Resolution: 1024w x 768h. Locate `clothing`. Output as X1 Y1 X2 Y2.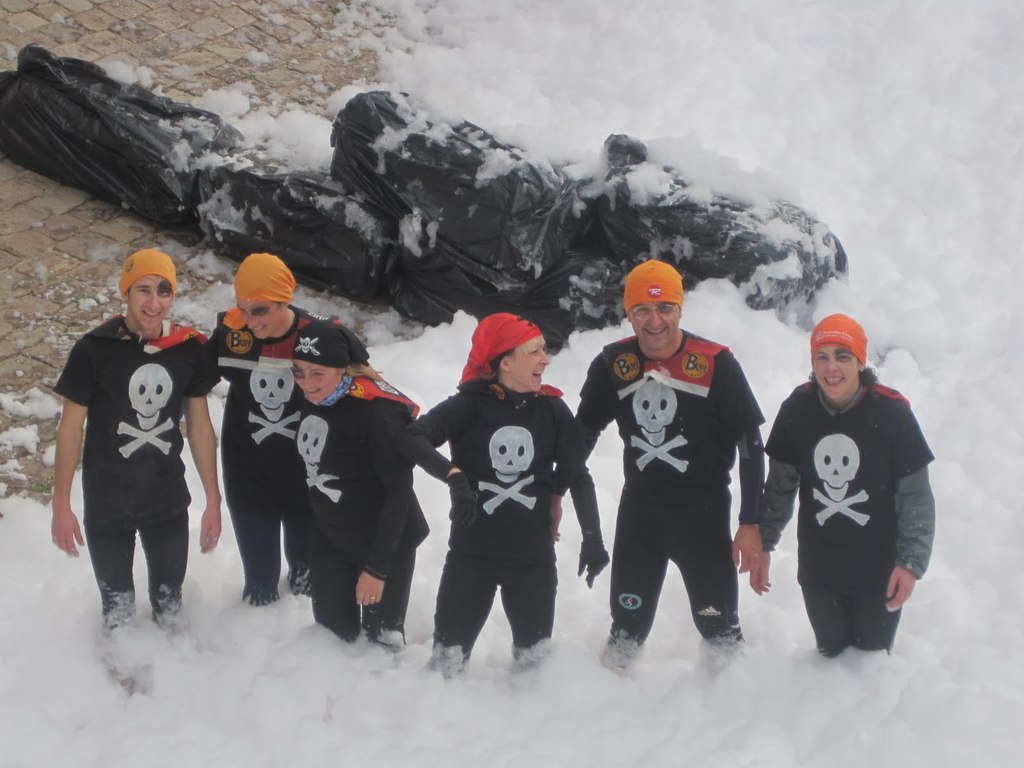
772 353 930 665.
